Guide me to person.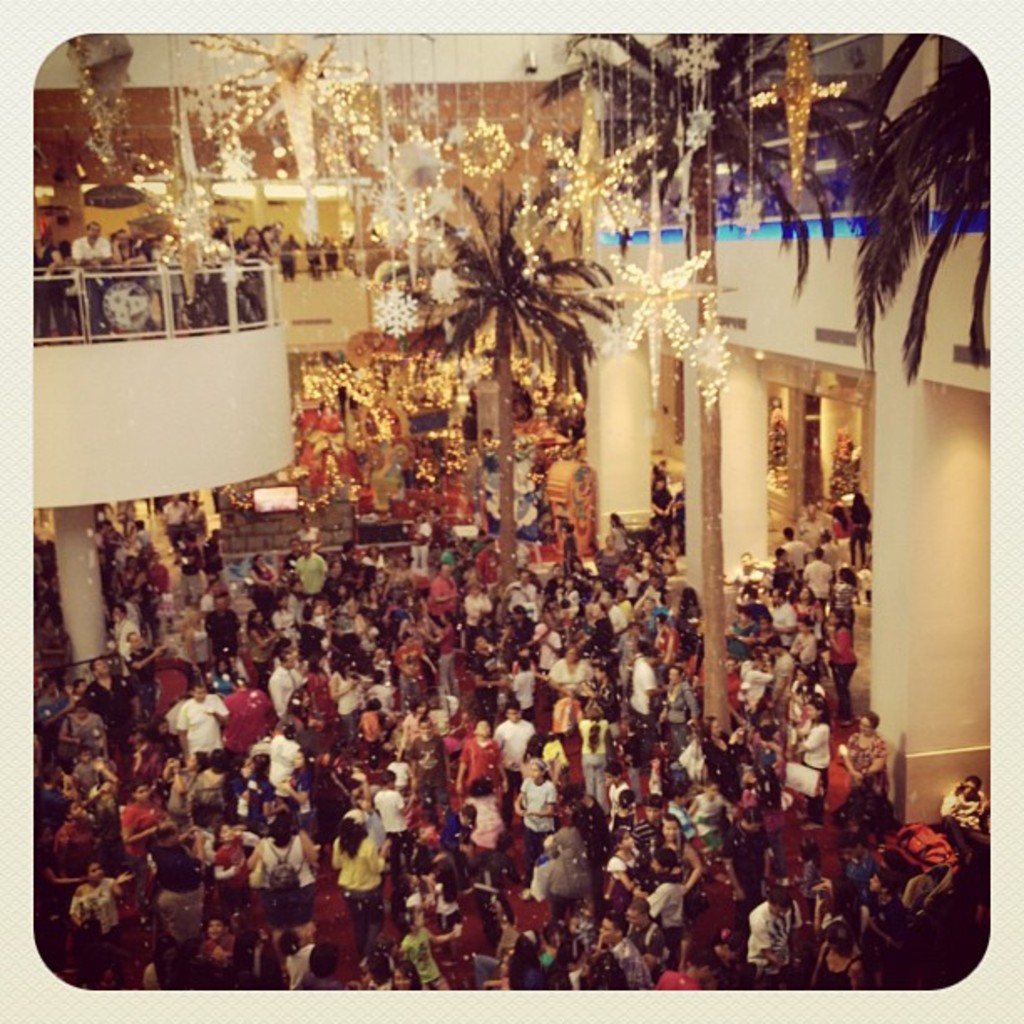
Guidance: crop(648, 477, 676, 529).
